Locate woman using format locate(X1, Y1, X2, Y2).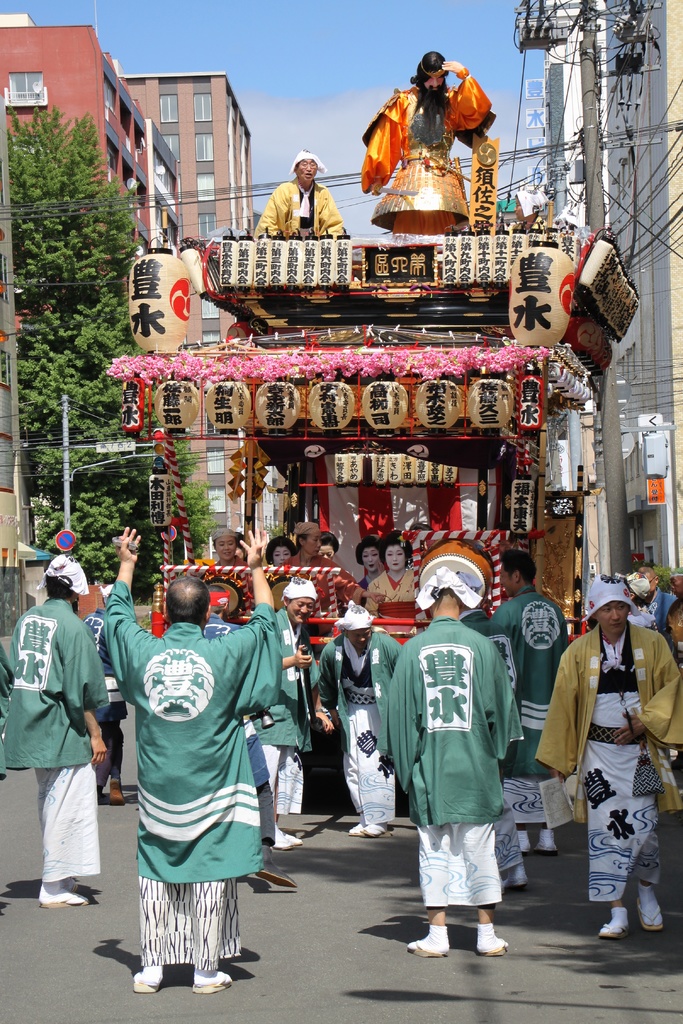
locate(317, 531, 342, 562).
